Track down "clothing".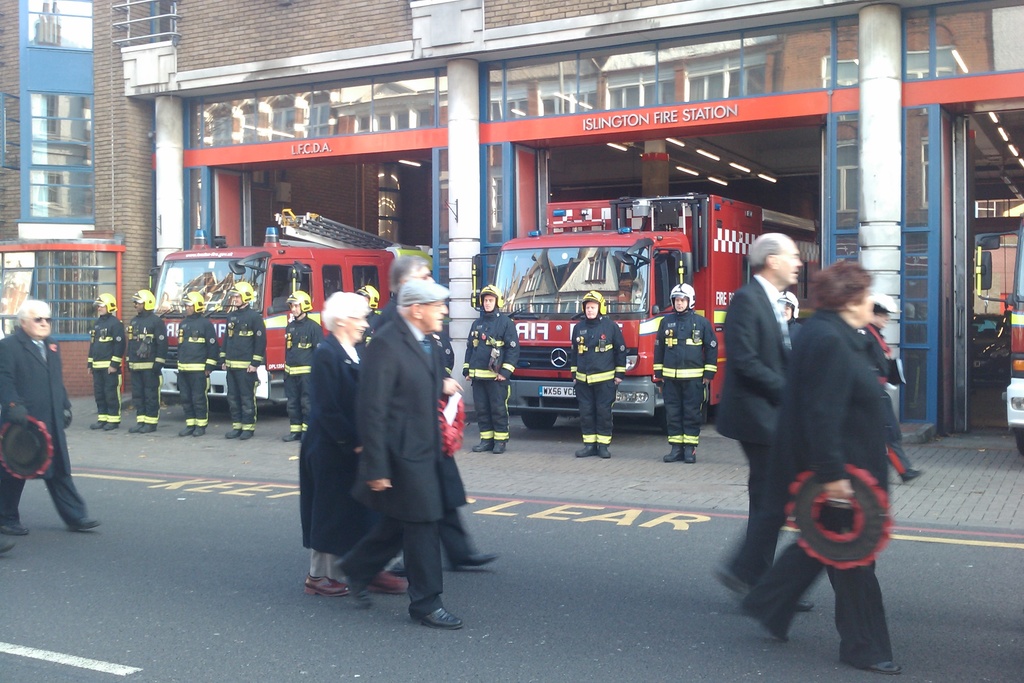
Tracked to x1=127, y1=312, x2=168, y2=426.
